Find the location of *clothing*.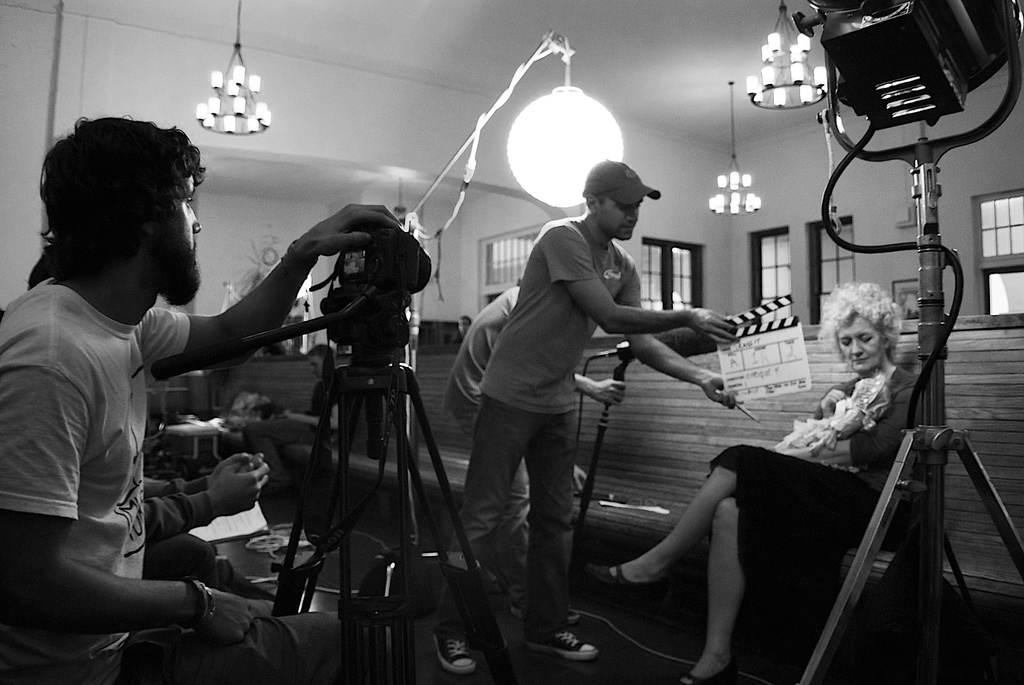
Location: {"left": 710, "top": 369, "right": 906, "bottom": 575}.
